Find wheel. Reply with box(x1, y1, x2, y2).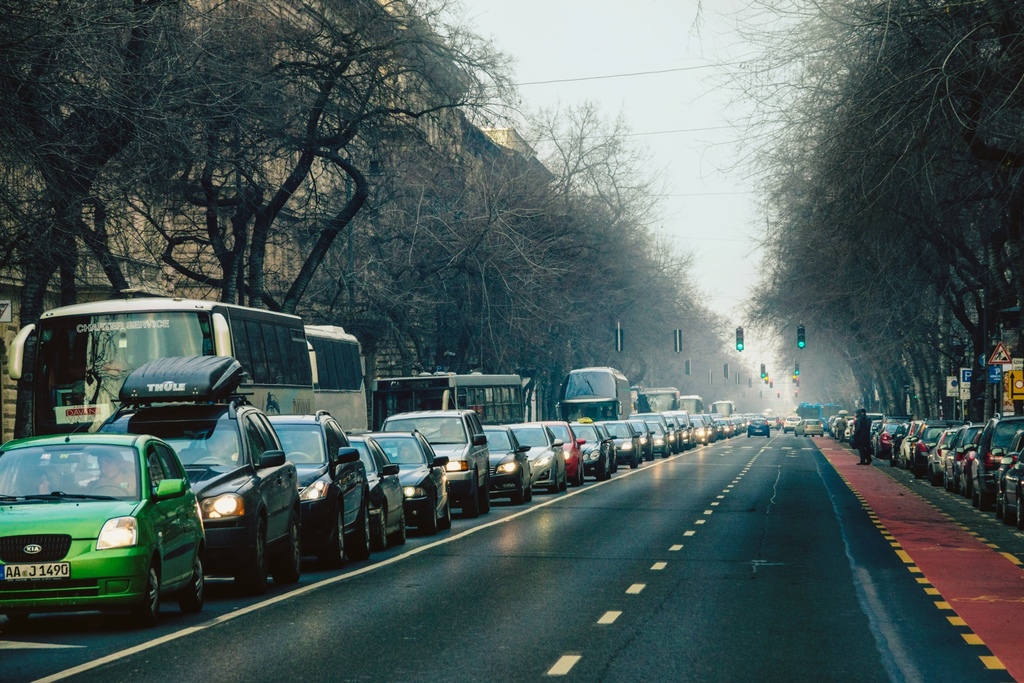
box(462, 482, 476, 515).
